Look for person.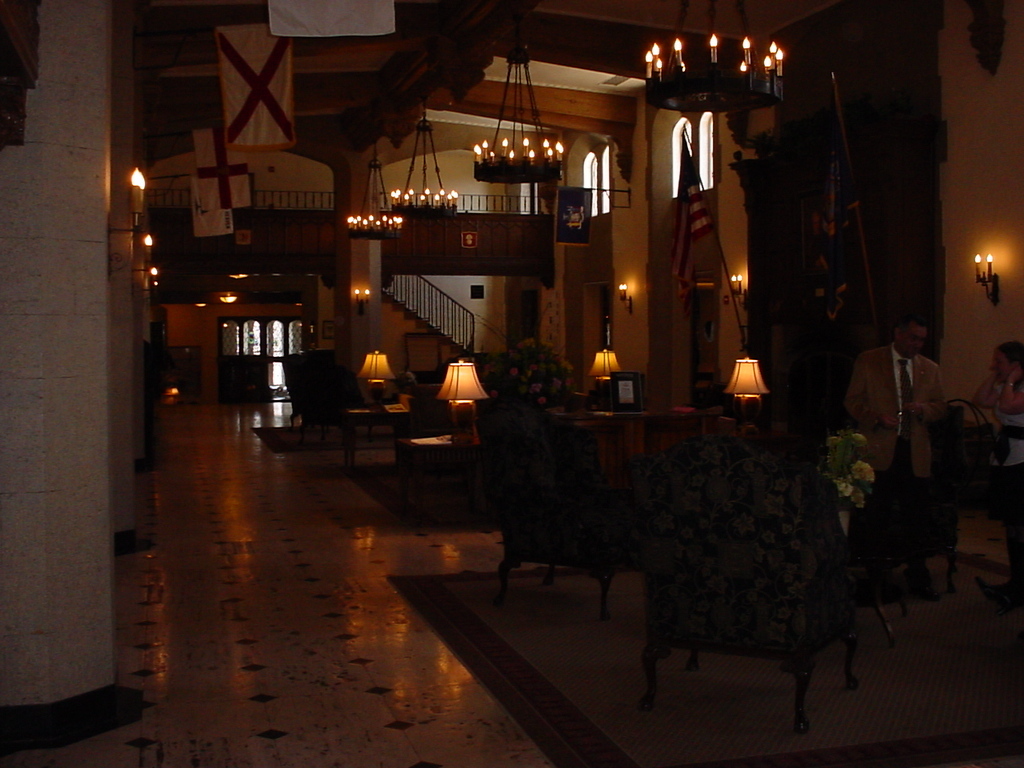
Found: BBox(975, 342, 1023, 602).
